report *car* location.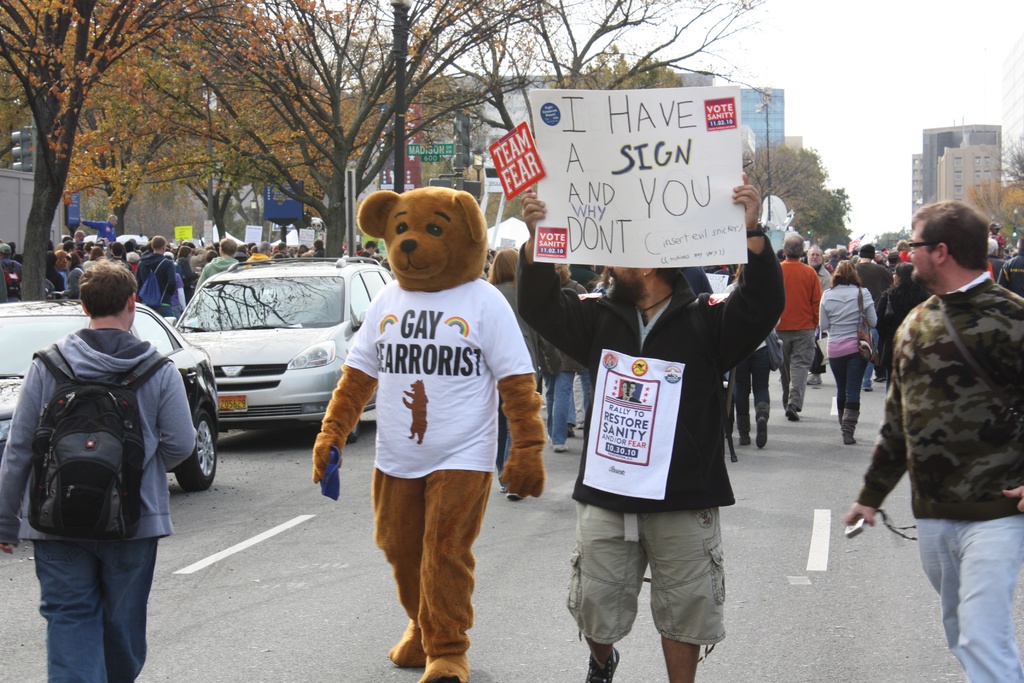
Report: detection(170, 256, 395, 443).
